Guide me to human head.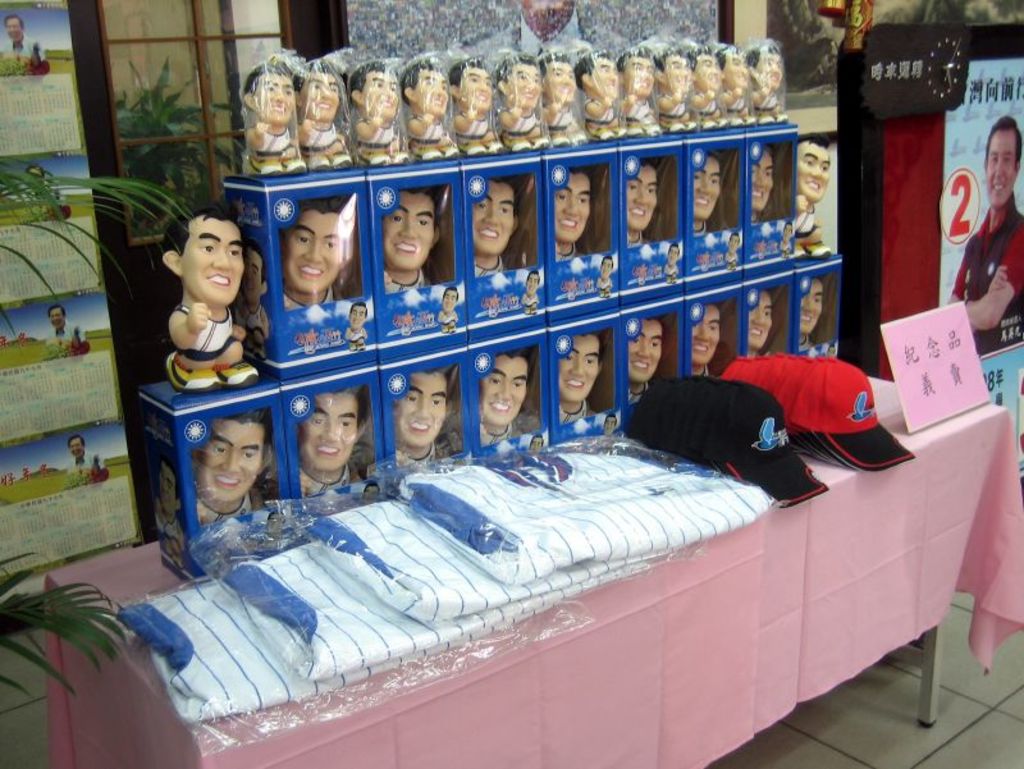
Guidance: region(628, 319, 663, 384).
